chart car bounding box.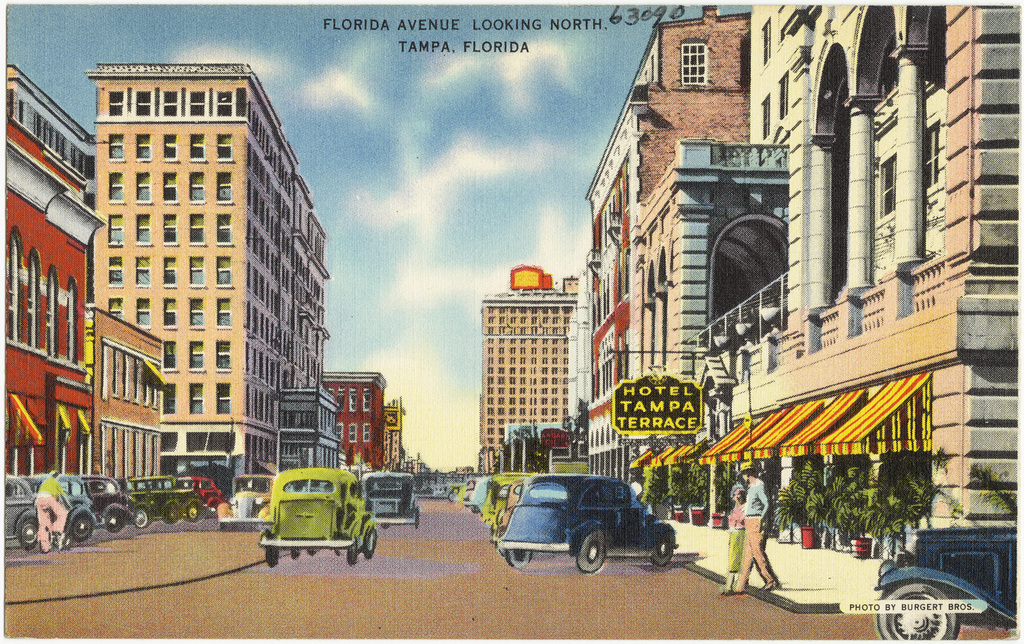
Charted: 496/476/694/579.
